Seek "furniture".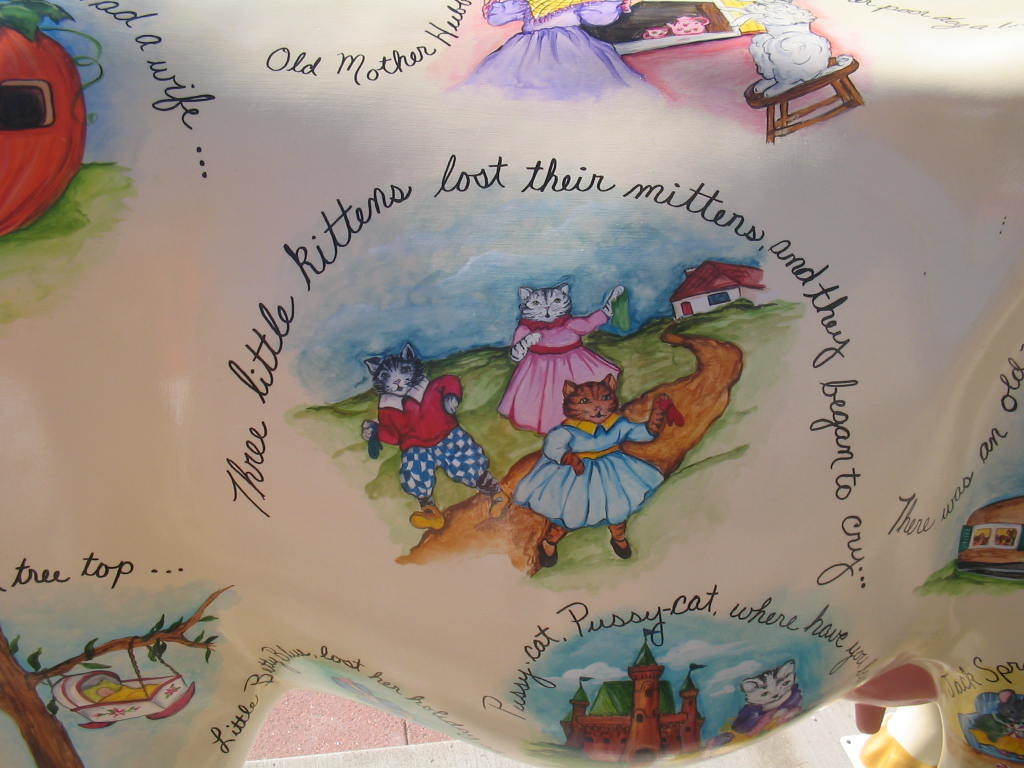
Rect(742, 56, 863, 143).
